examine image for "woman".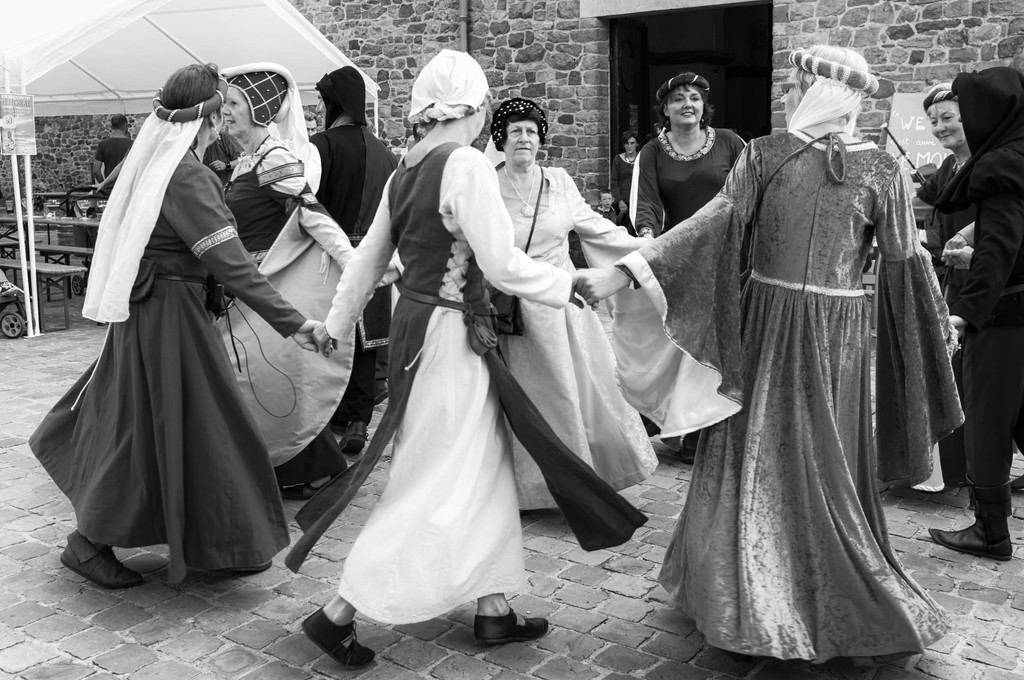
Examination result: box=[477, 92, 666, 518].
